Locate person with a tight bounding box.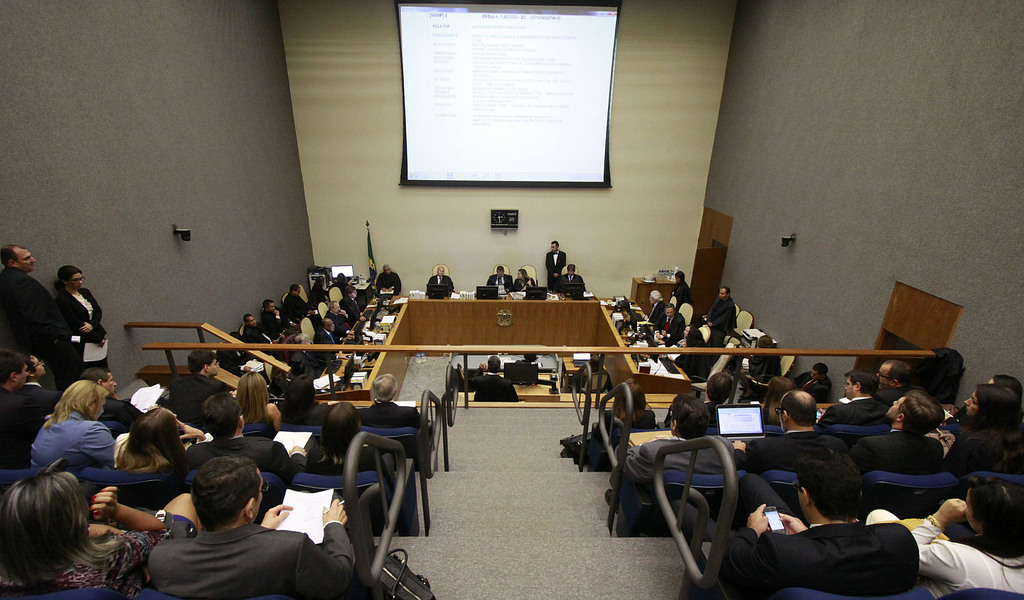
region(517, 271, 534, 295).
